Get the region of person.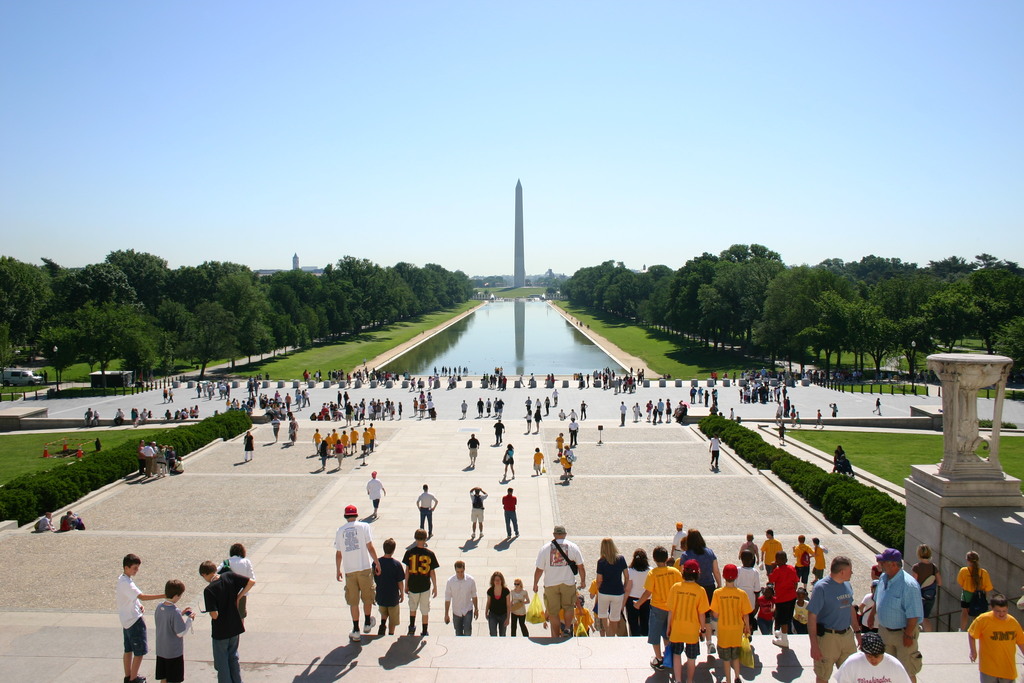
rect(74, 514, 85, 531).
